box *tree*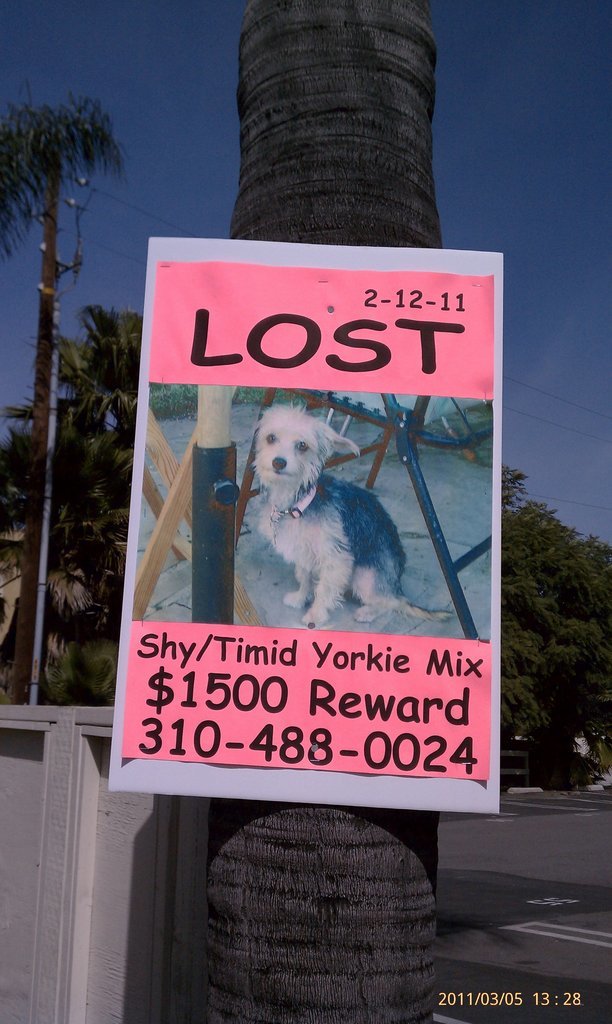
box(209, 0, 436, 1023)
